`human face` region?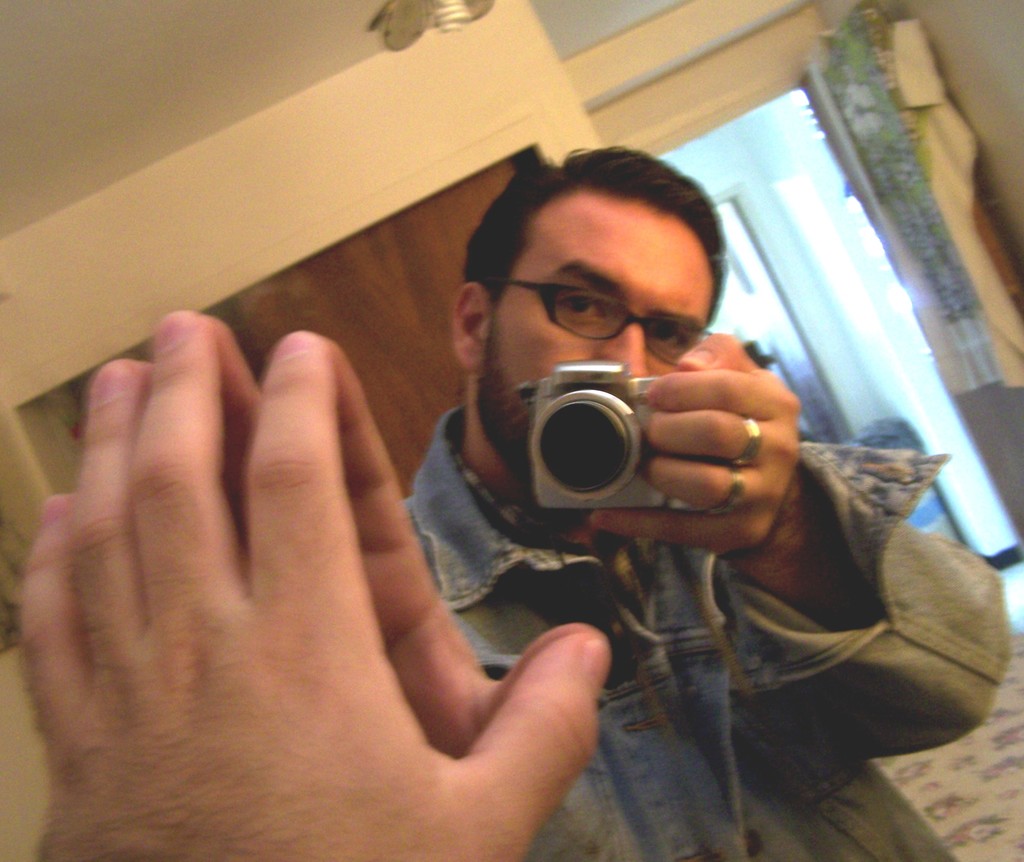
bbox=(470, 200, 720, 524)
